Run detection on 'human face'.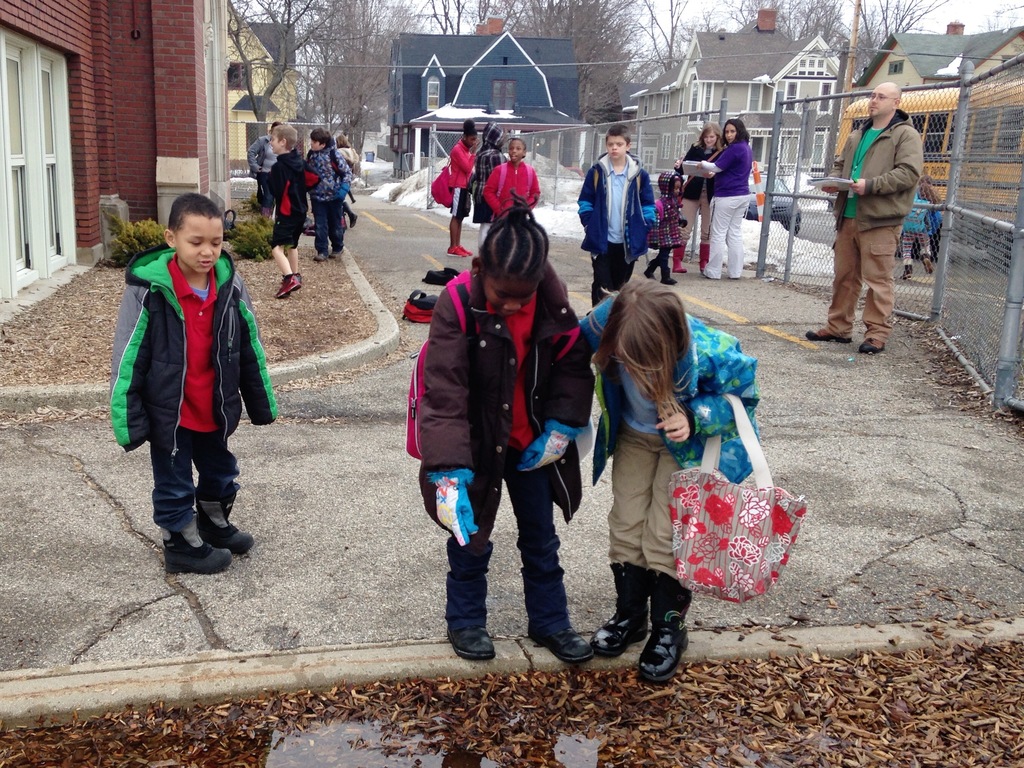
Result: region(495, 273, 538, 319).
